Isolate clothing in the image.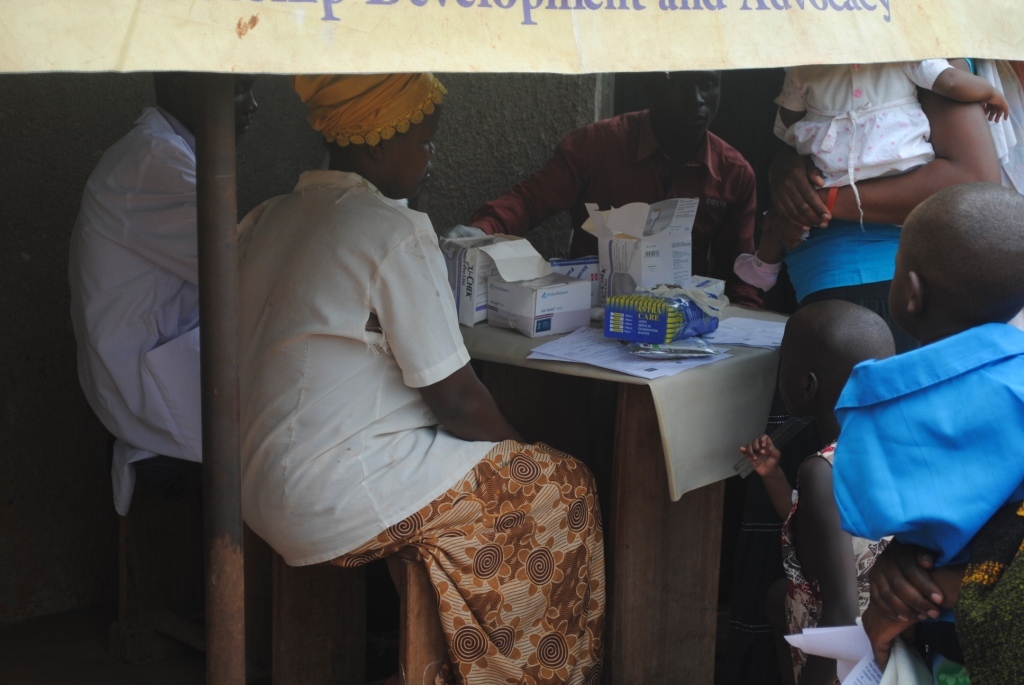
Isolated region: bbox=[68, 104, 207, 515].
